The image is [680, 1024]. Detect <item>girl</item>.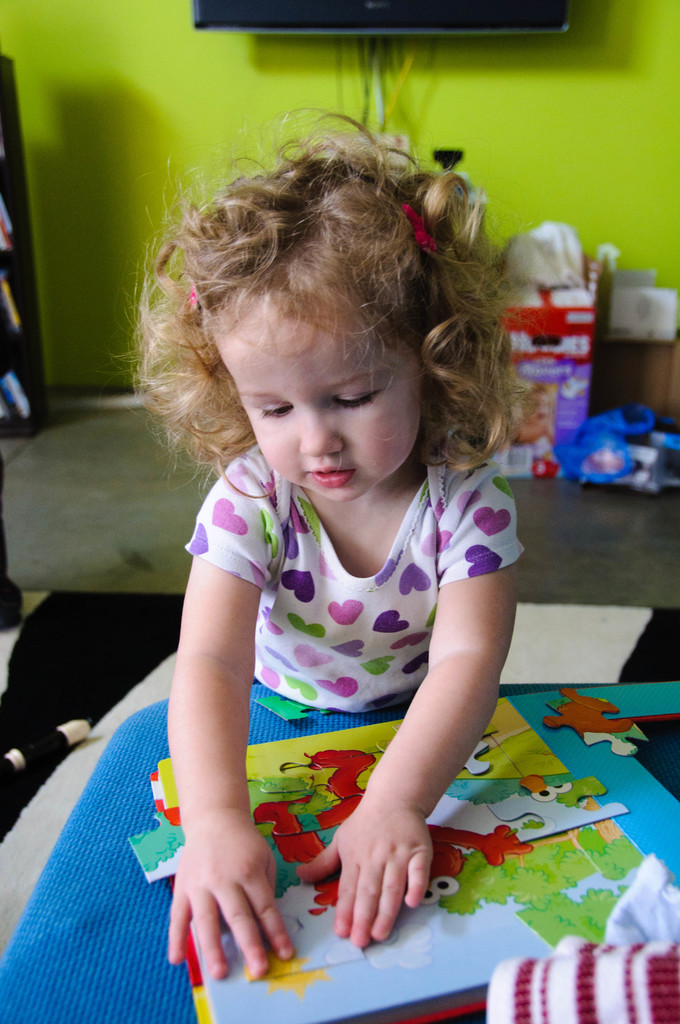
Detection: <region>112, 99, 532, 980</region>.
